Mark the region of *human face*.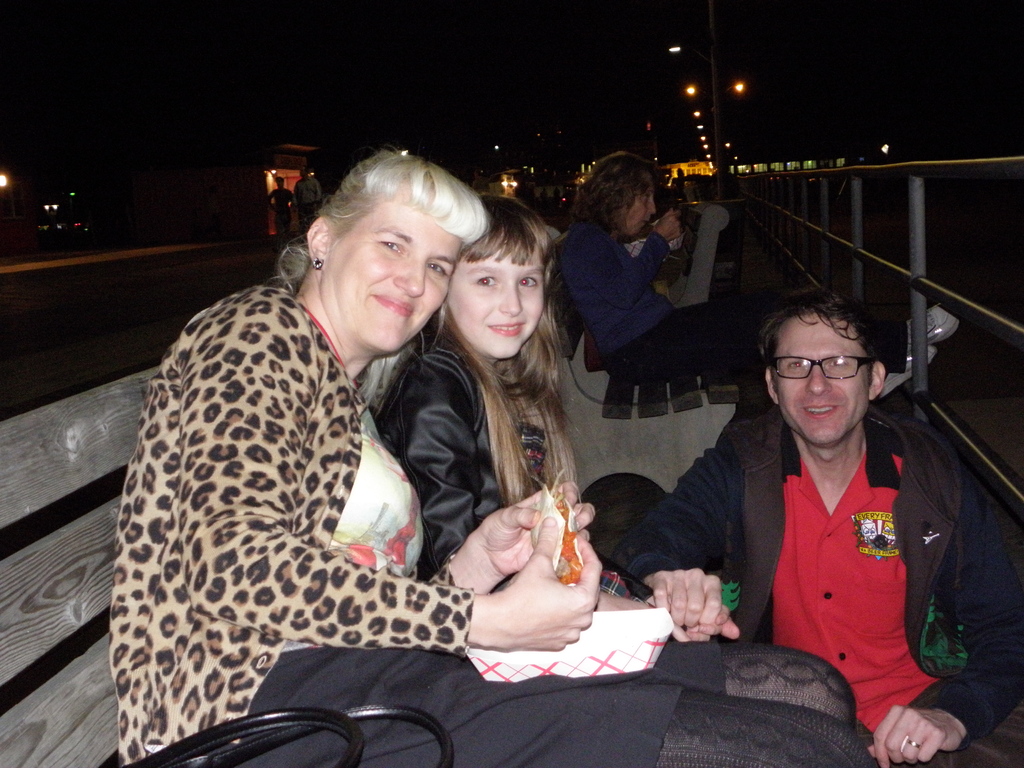
Region: bbox=[772, 311, 868, 444].
